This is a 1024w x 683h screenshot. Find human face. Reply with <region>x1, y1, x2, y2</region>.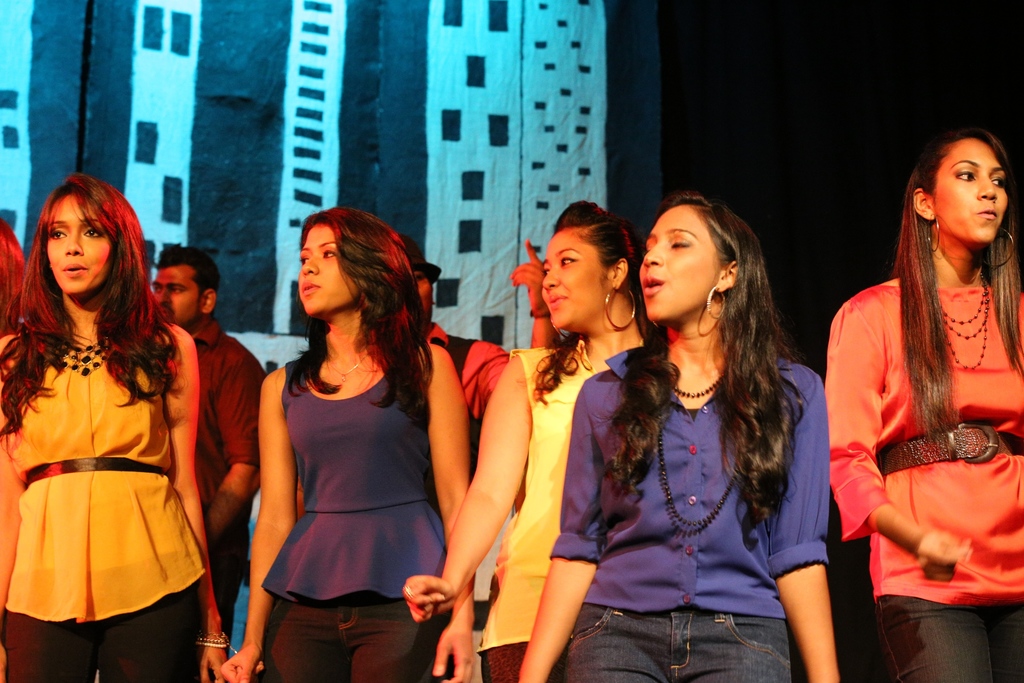
<region>150, 264, 198, 325</region>.
